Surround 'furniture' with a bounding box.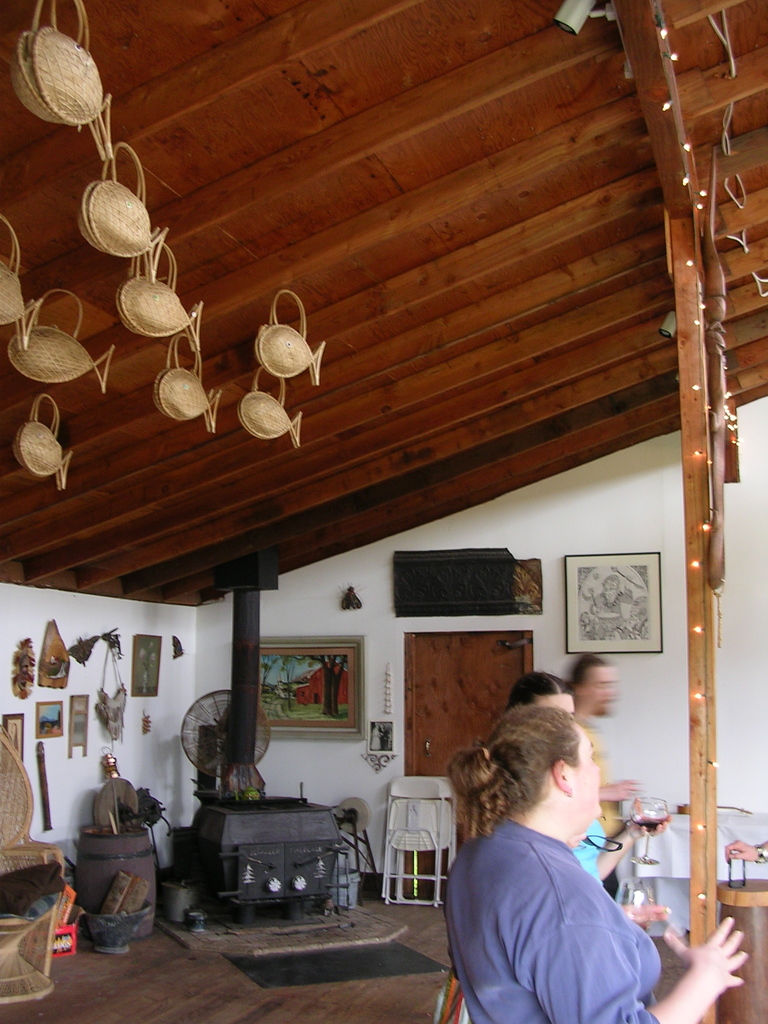
{"x1": 612, "y1": 815, "x2": 767, "y2": 942}.
